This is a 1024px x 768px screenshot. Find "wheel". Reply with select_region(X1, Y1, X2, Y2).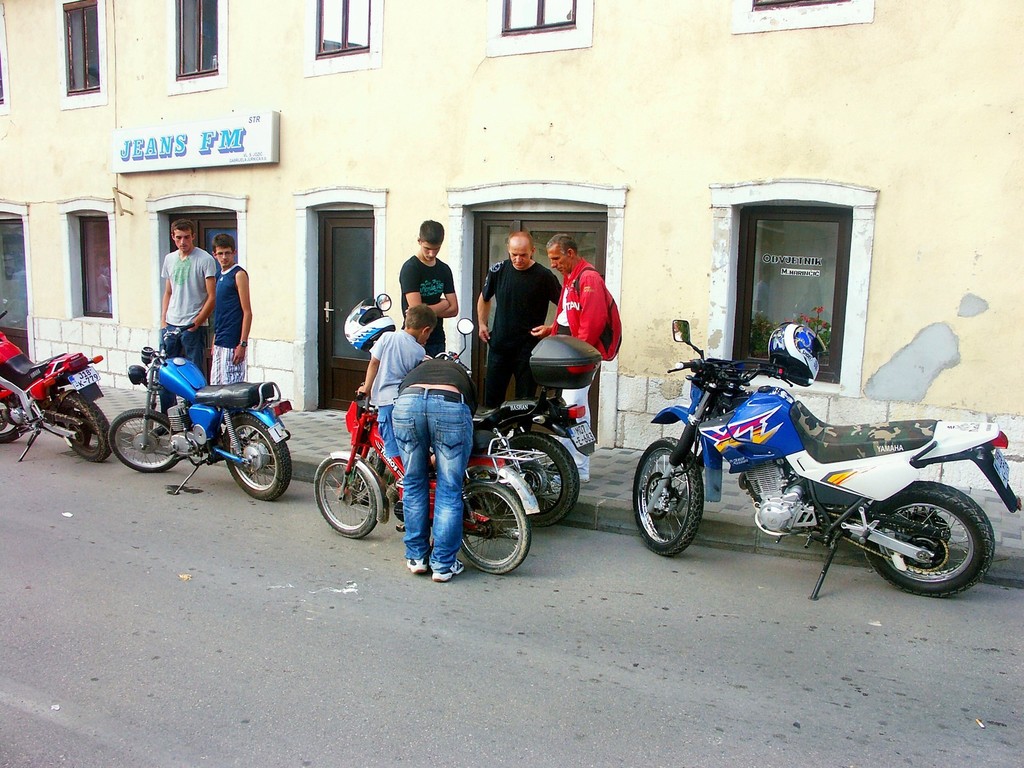
select_region(858, 481, 996, 596).
